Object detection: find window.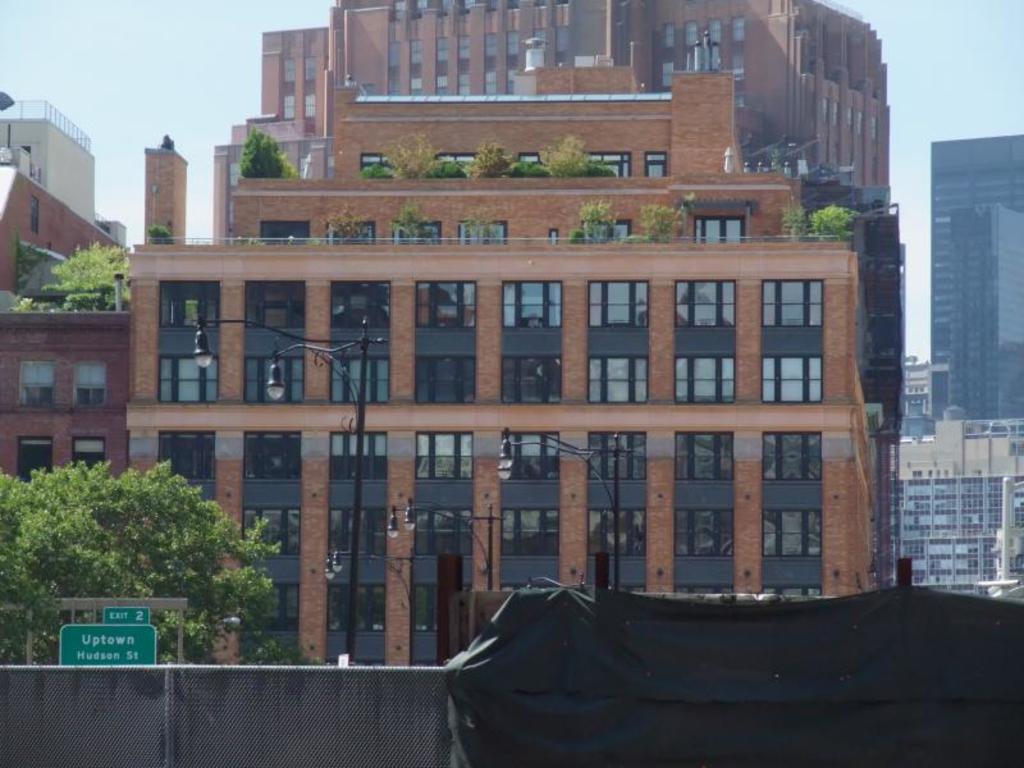
detection(760, 428, 826, 596).
